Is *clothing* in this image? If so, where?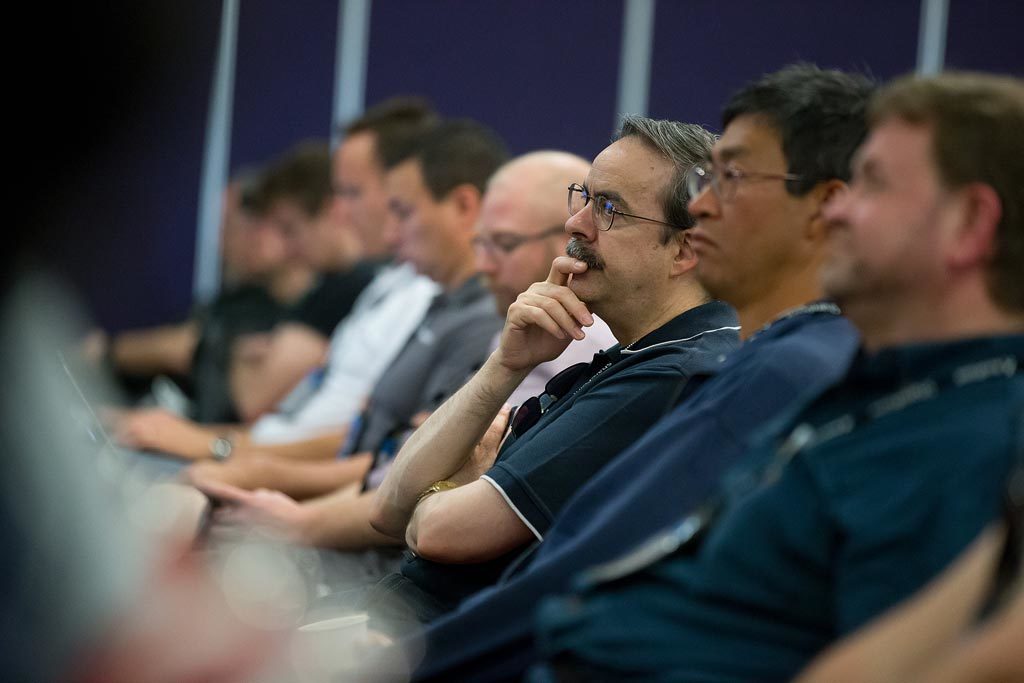
Yes, at (294,298,750,682).
